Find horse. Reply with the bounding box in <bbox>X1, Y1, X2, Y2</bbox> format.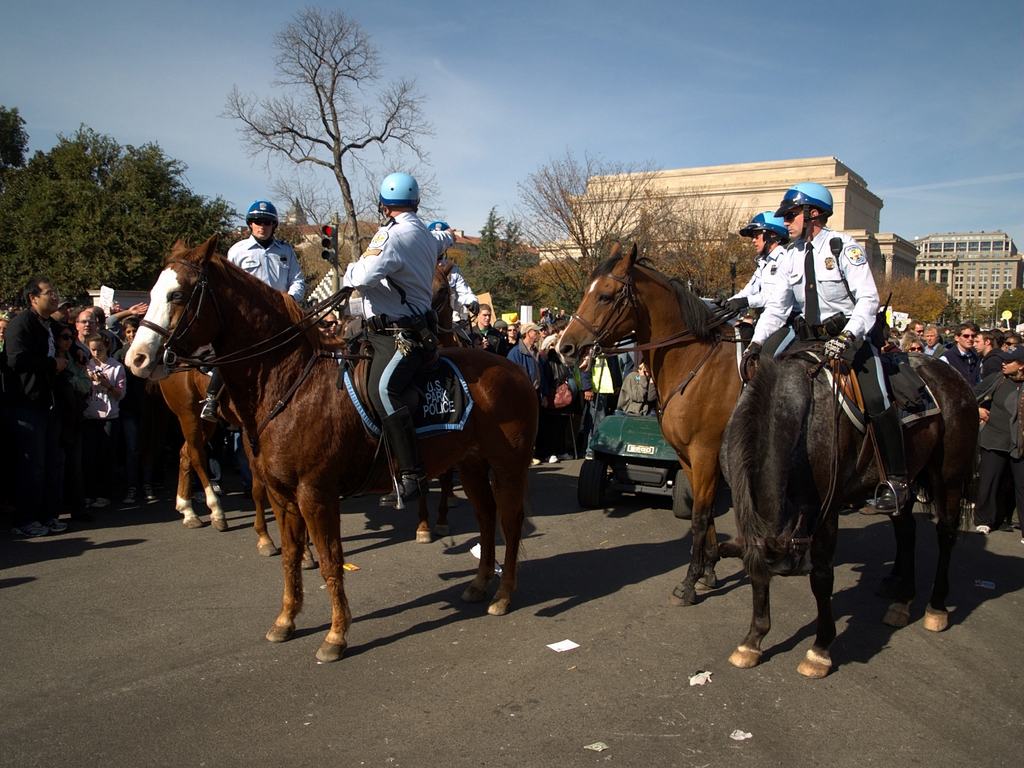
<bbox>155, 367, 321, 572</bbox>.
